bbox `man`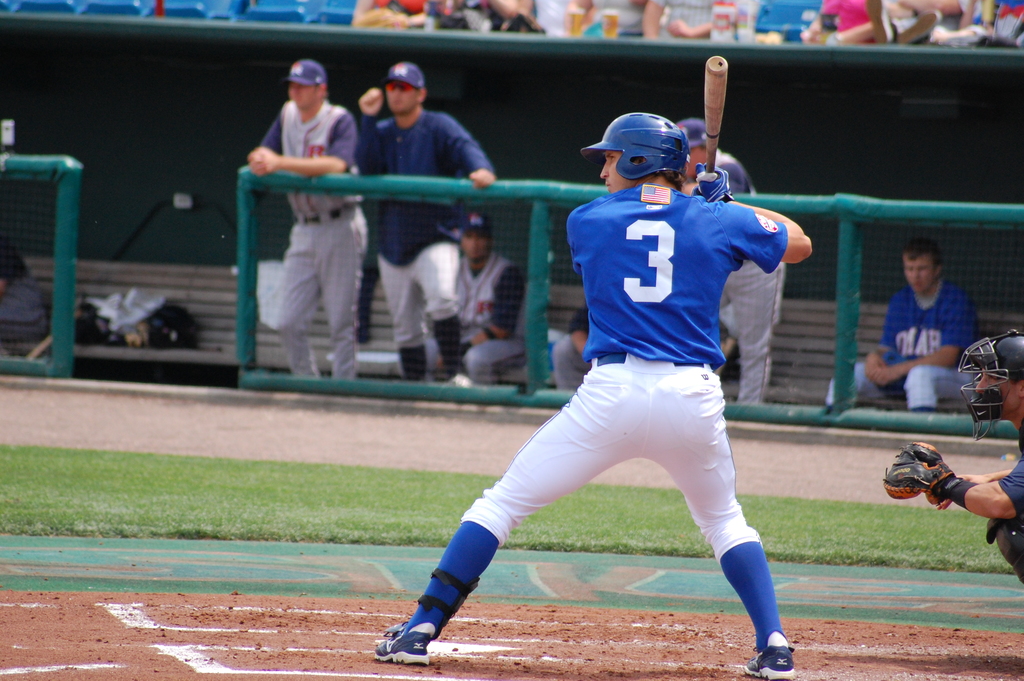
l=395, t=209, r=530, b=384
